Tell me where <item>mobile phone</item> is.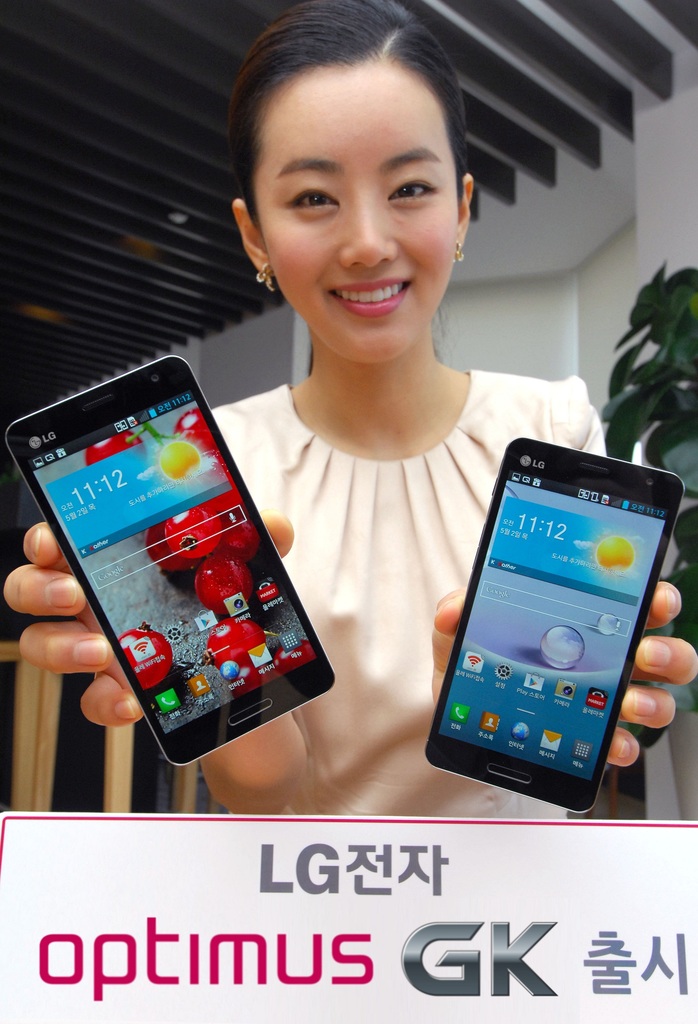
<item>mobile phone</item> is at 0,349,337,770.
